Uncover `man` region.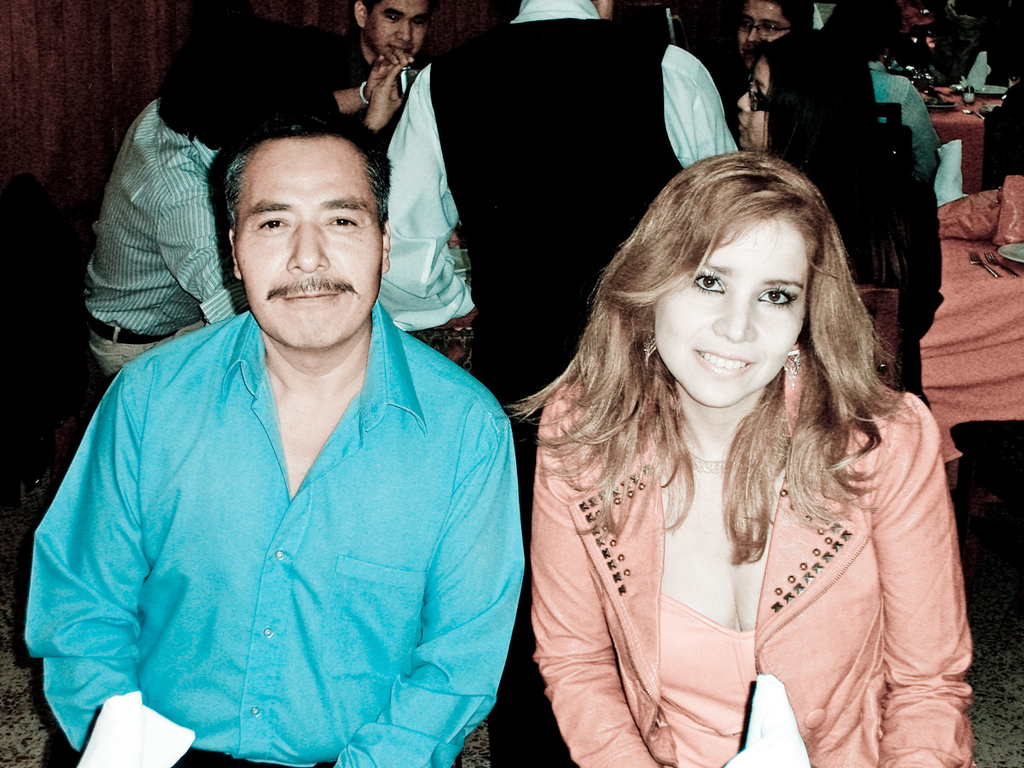
Uncovered: (25, 44, 550, 767).
